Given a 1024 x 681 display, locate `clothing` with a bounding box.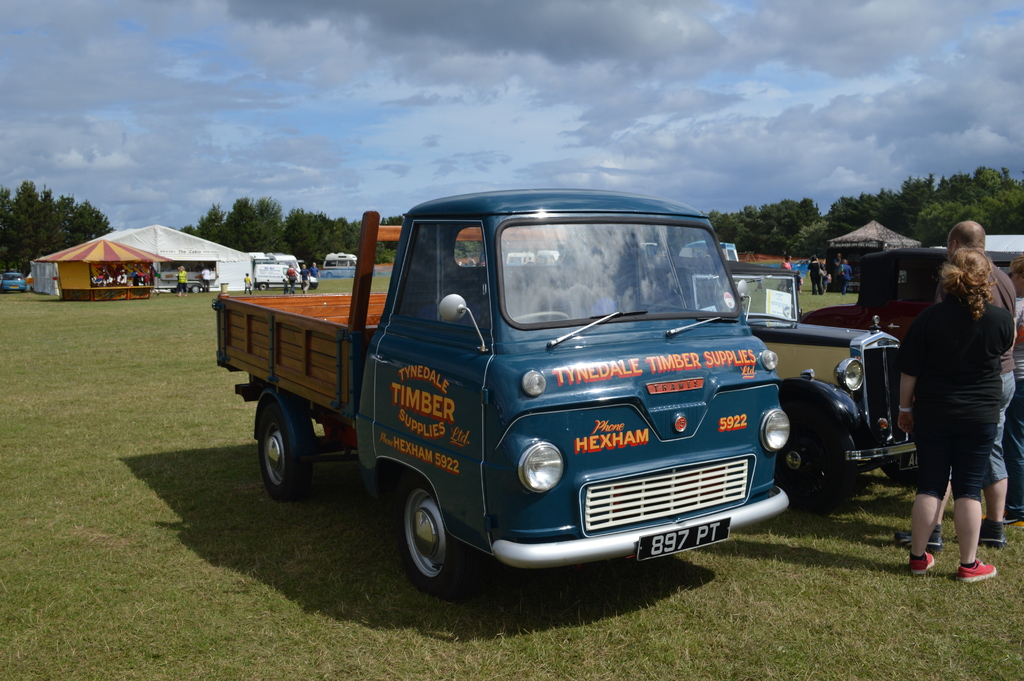
Located: select_region(173, 271, 189, 295).
